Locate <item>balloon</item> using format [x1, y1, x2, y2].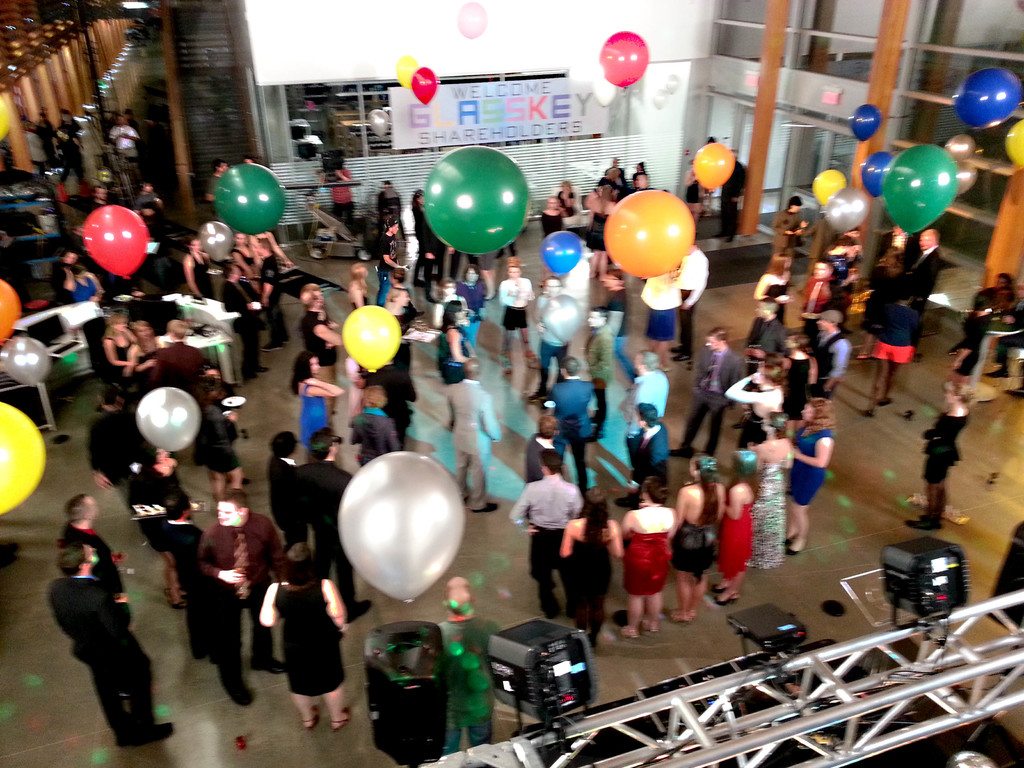
[456, 2, 487, 40].
